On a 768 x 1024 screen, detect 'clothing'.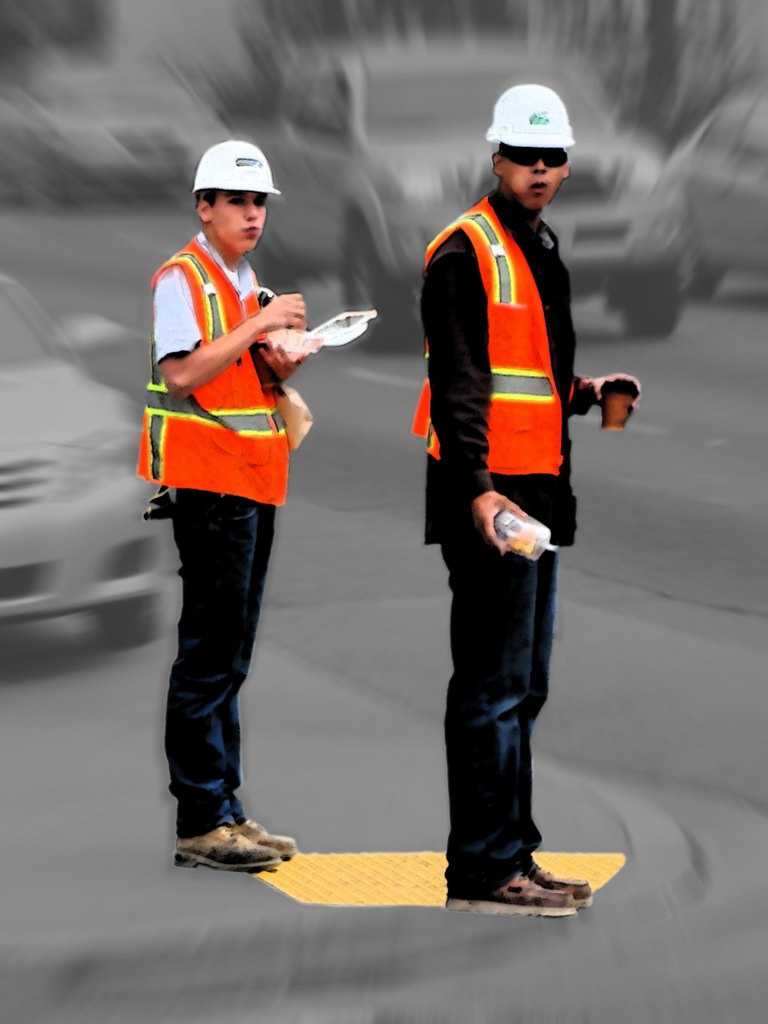
rect(427, 177, 638, 876).
